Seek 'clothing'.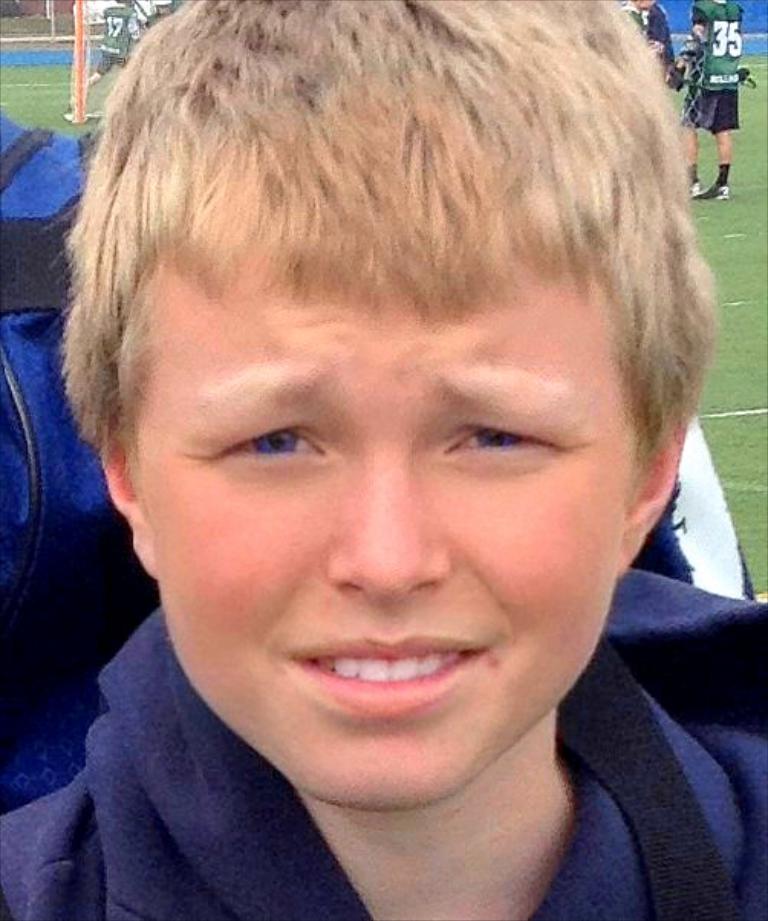
[675,0,737,129].
